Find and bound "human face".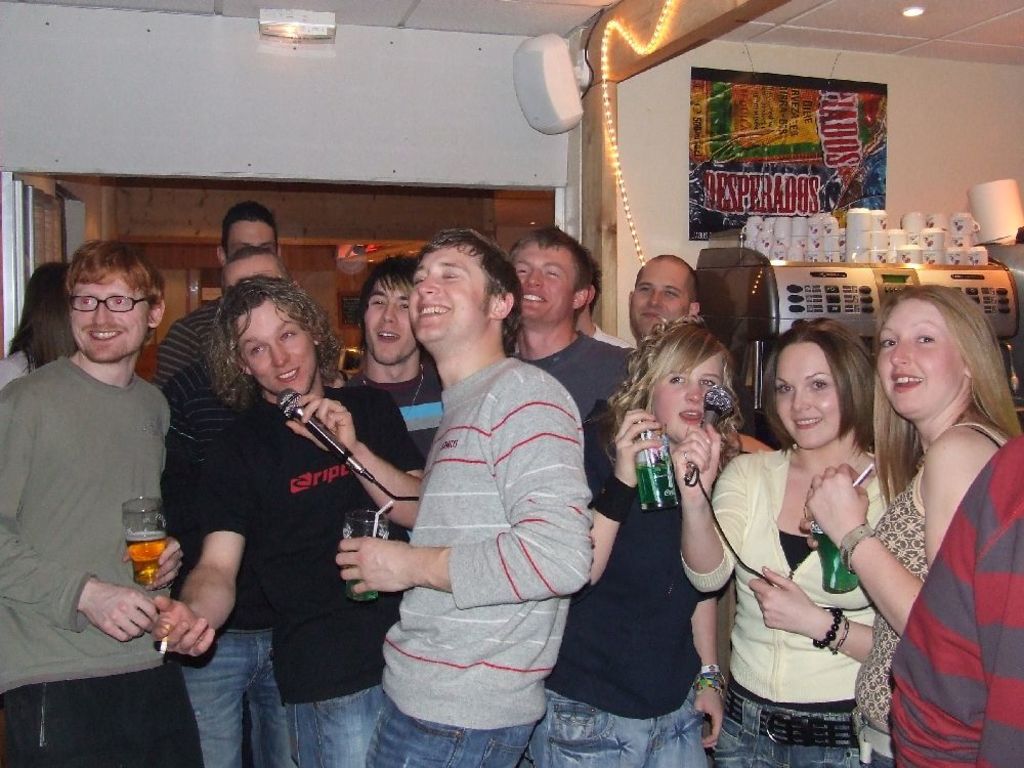
Bound: (777, 343, 841, 449).
